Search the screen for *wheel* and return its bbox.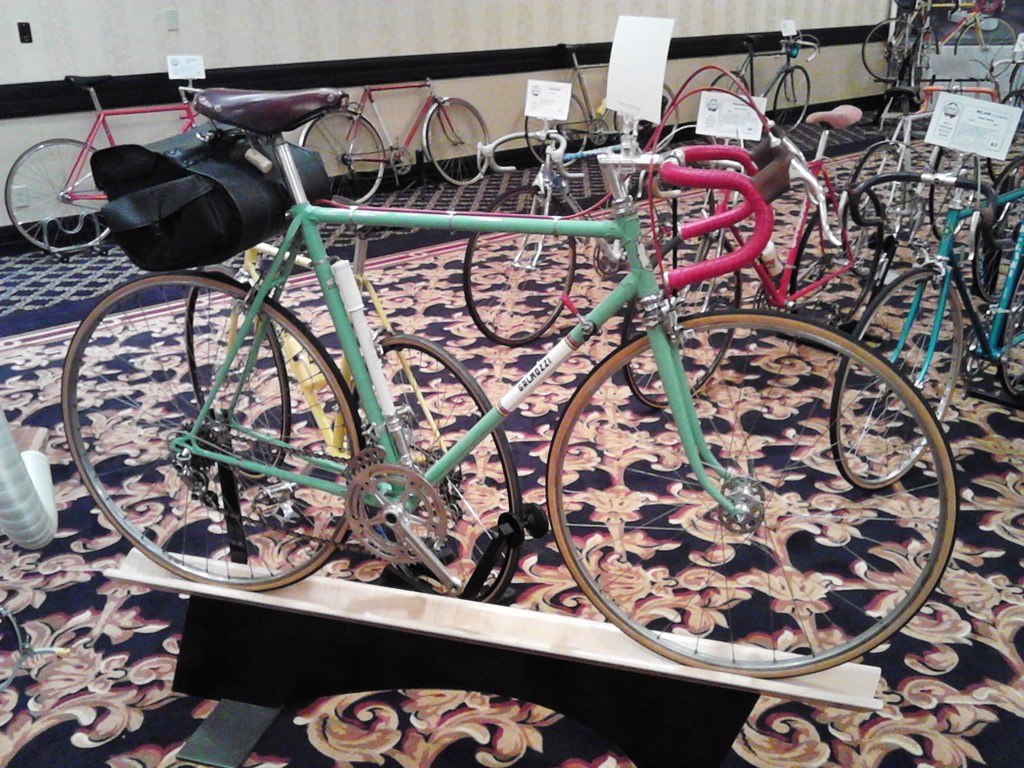
Found: <region>347, 333, 521, 604</region>.
